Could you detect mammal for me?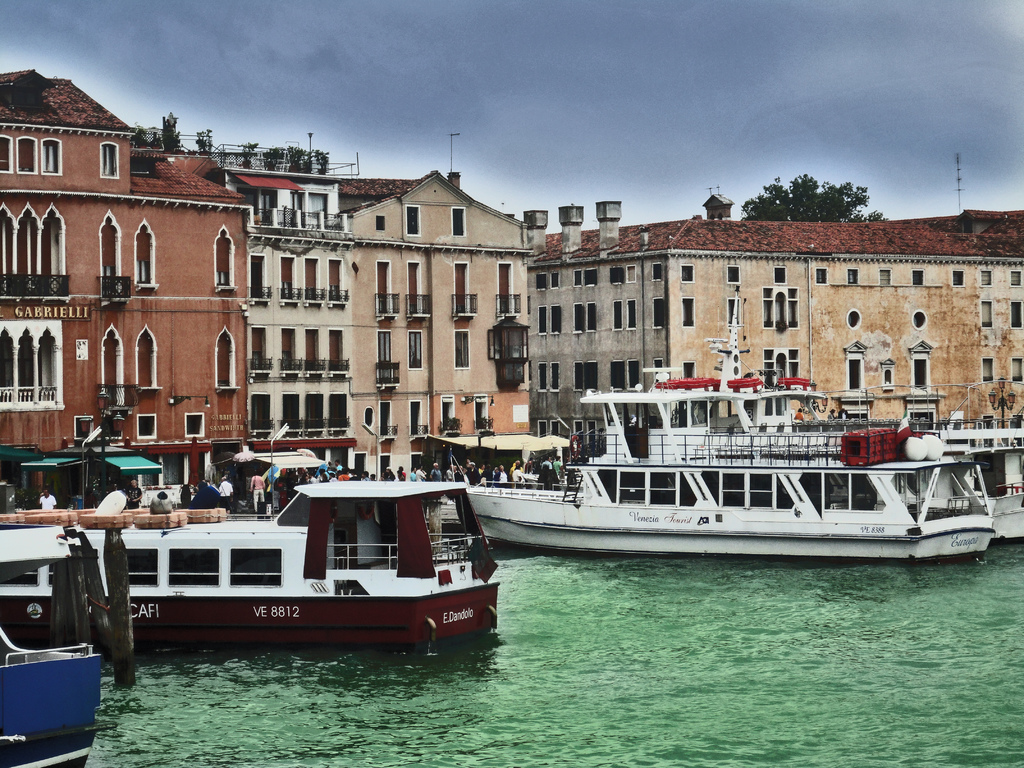
Detection result: {"x1": 126, "y1": 479, "x2": 139, "y2": 509}.
